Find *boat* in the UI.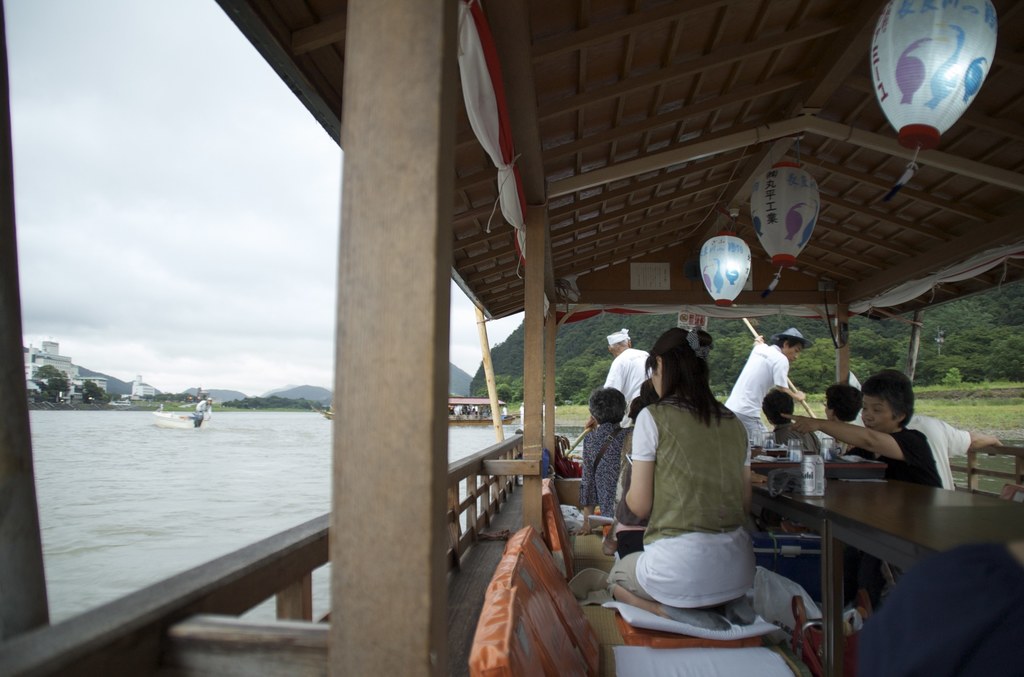
UI element at x1=3 y1=4 x2=1011 y2=674.
